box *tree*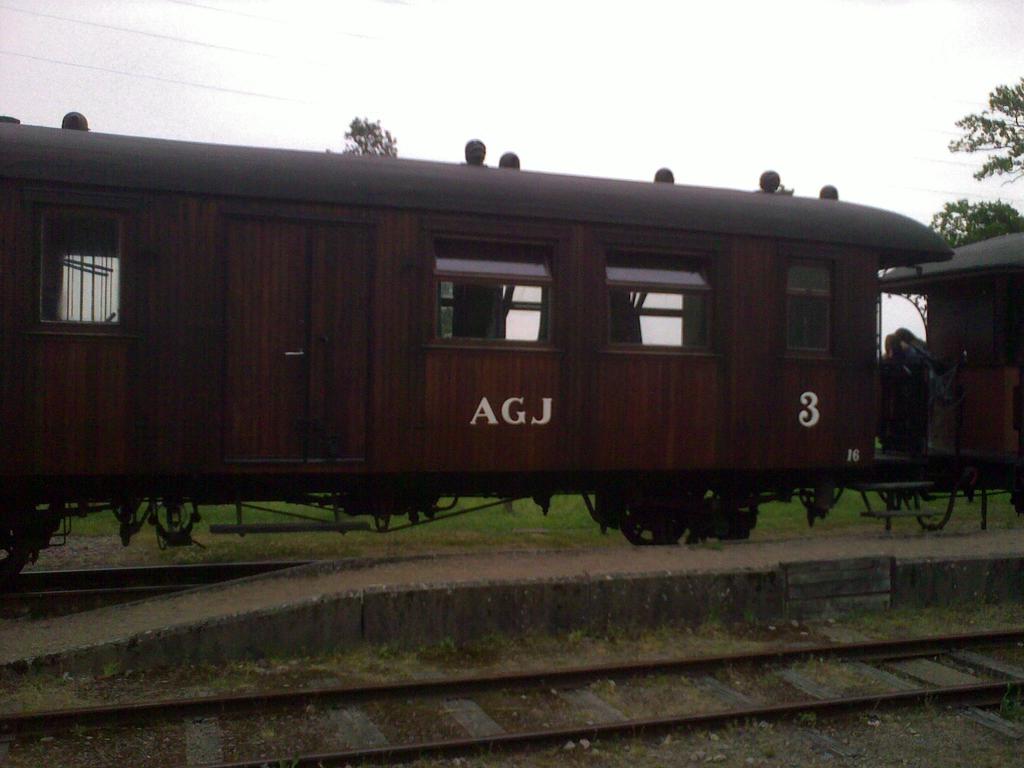
929 61 1023 253
